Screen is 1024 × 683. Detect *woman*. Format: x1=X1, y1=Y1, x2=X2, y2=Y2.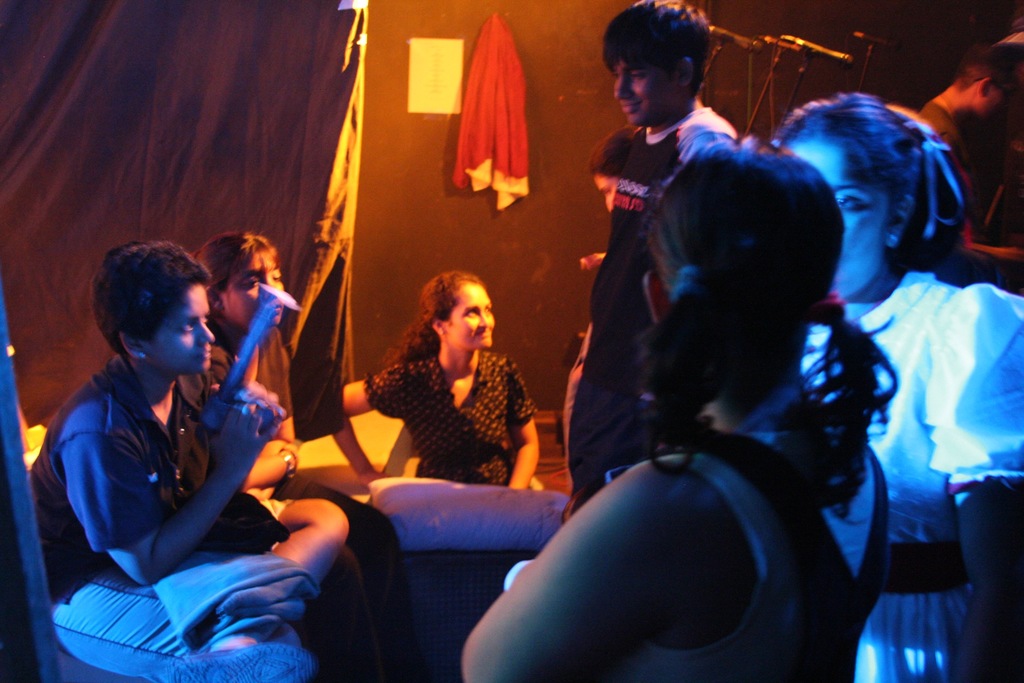
x1=381, y1=268, x2=537, y2=493.
